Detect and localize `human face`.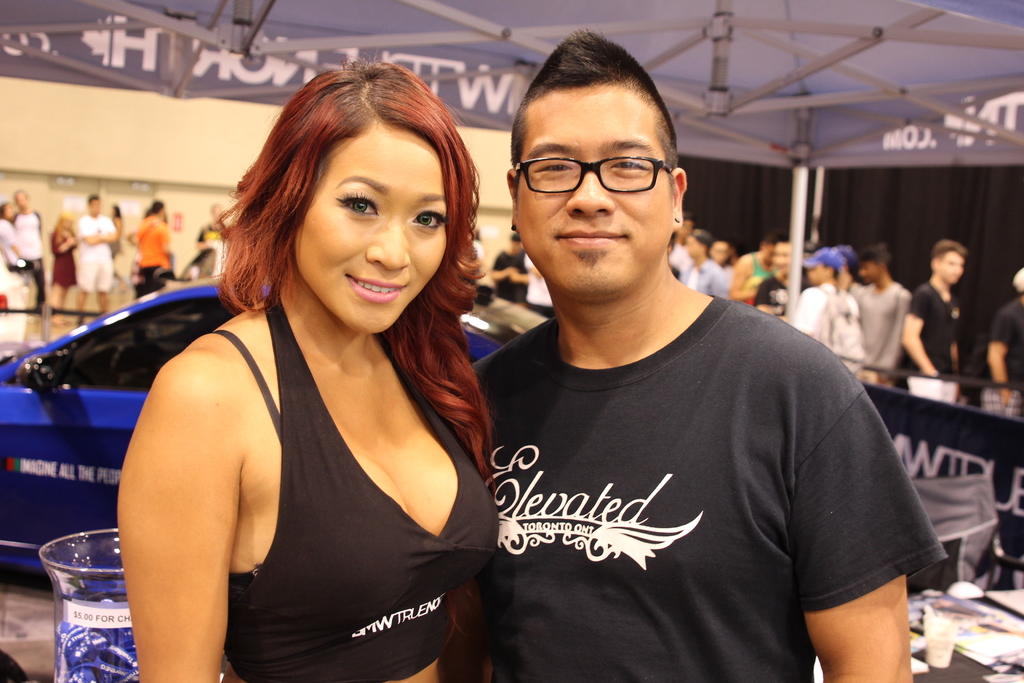
Localized at (left=709, top=247, right=728, bottom=270).
